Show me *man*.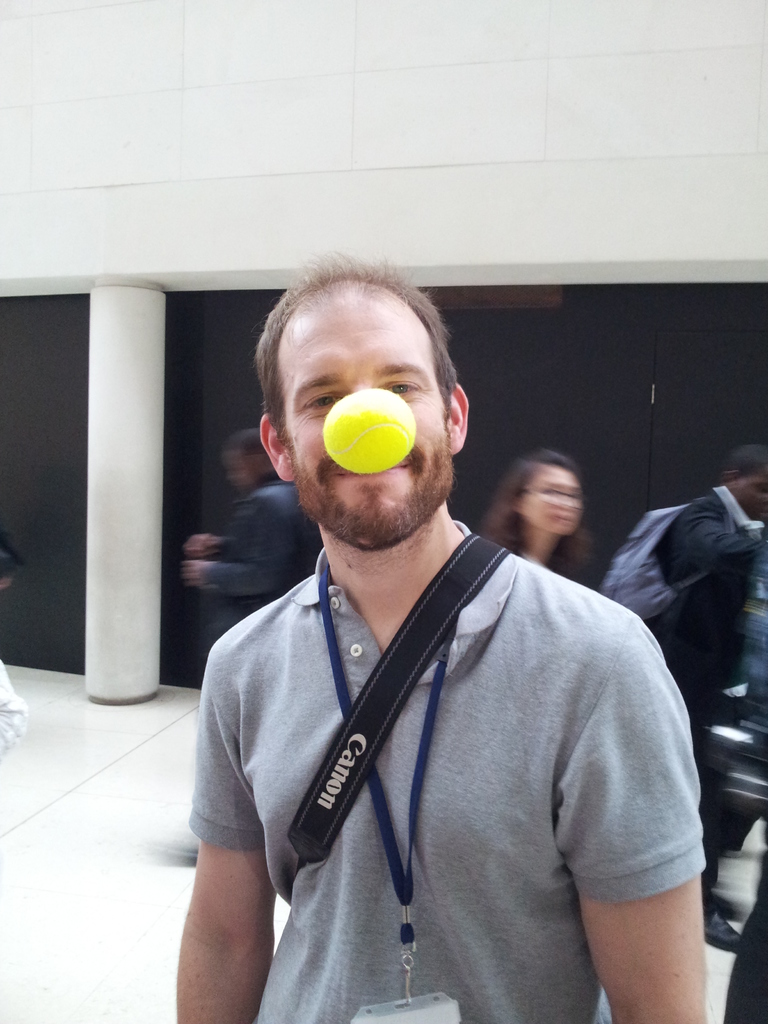
*man* is here: bbox=(177, 233, 679, 1023).
